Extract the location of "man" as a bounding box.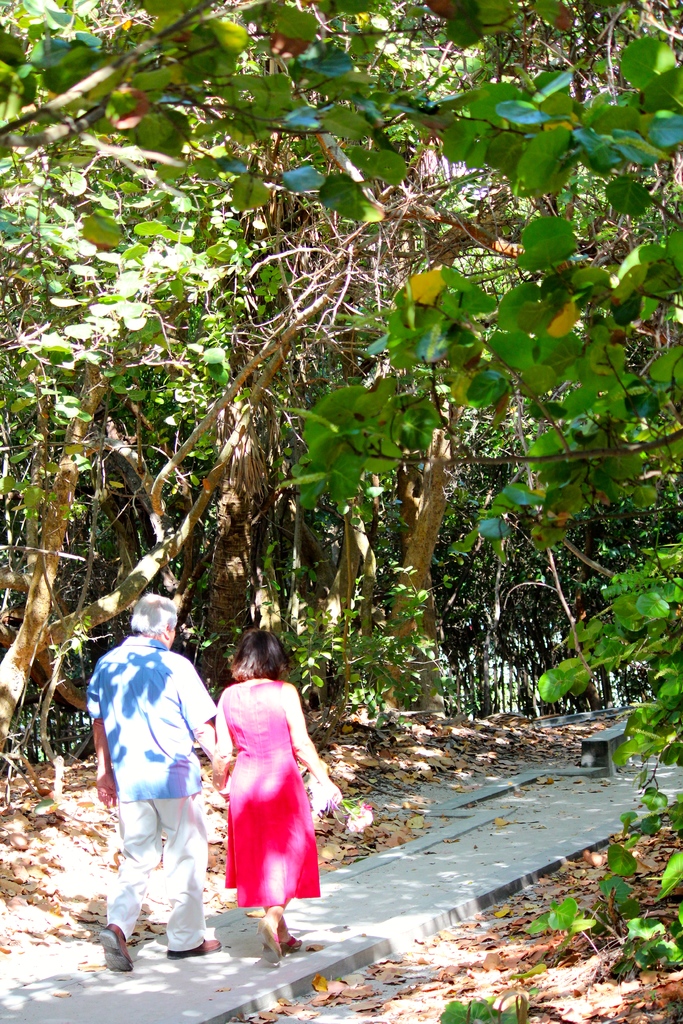
90 588 219 946.
